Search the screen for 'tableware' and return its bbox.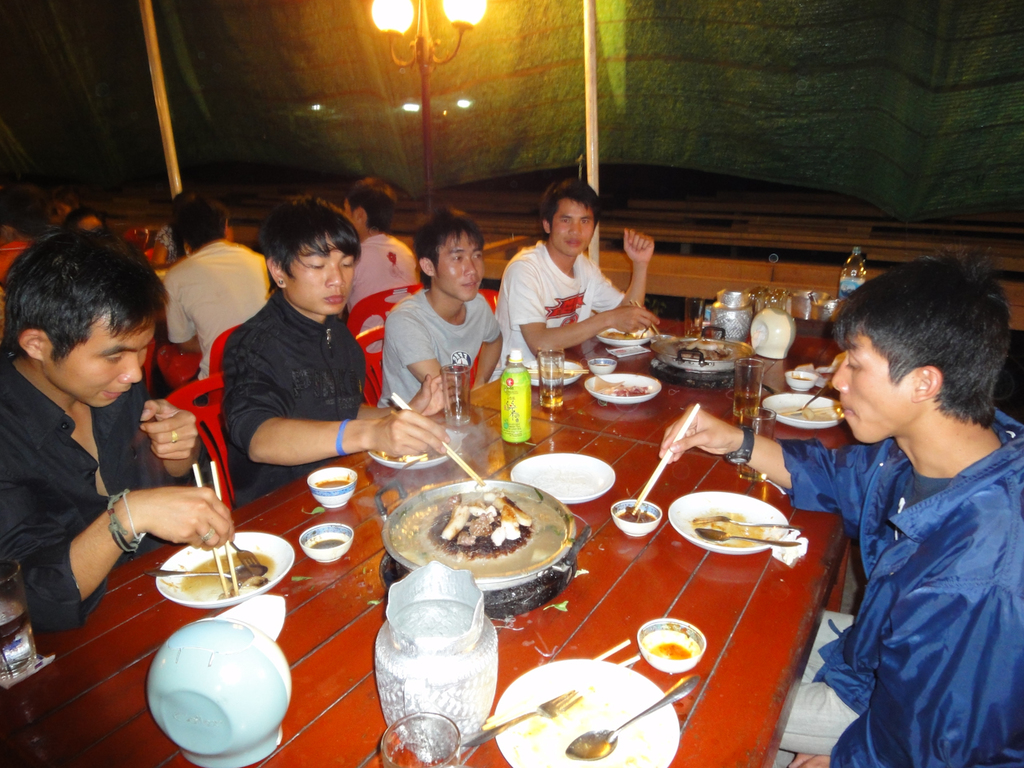
Found: box(669, 490, 791, 550).
